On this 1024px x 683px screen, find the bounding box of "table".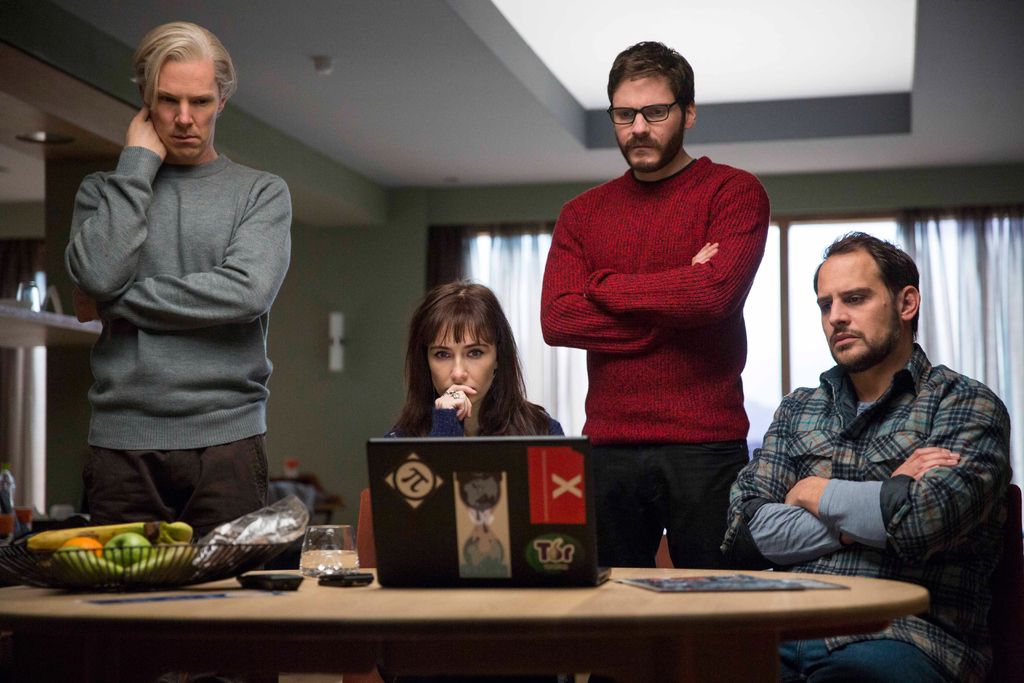
Bounding box: 0:499:749:642.
